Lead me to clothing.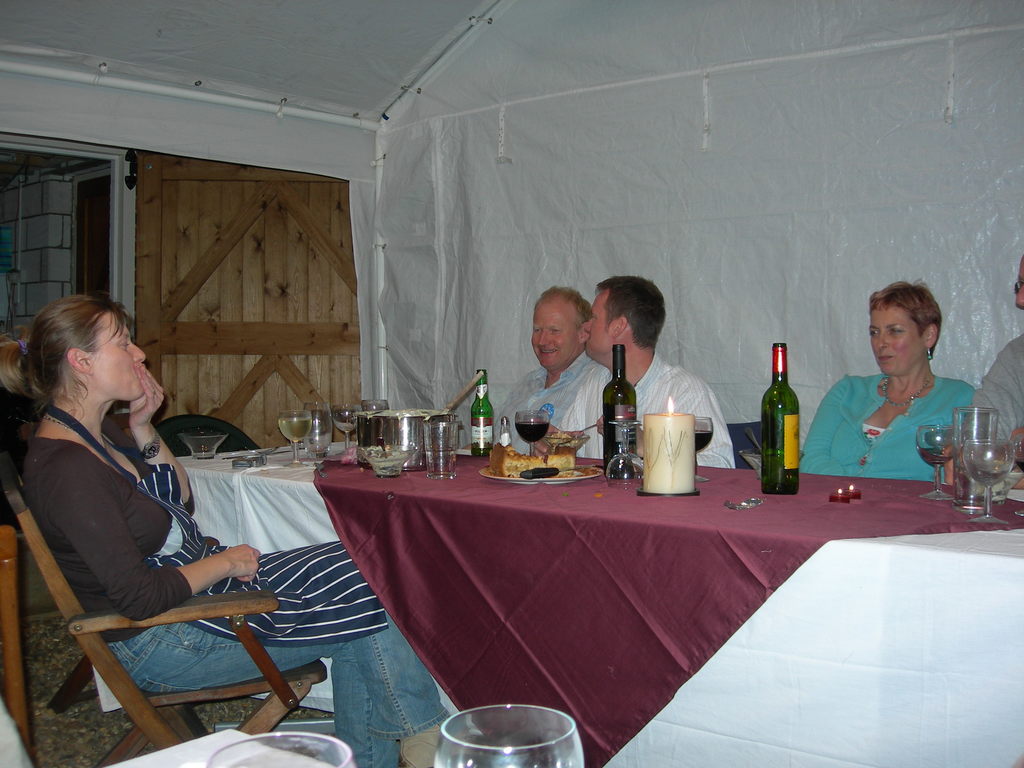
Lead to (left=818, top=346, right=968, bottom=499).
